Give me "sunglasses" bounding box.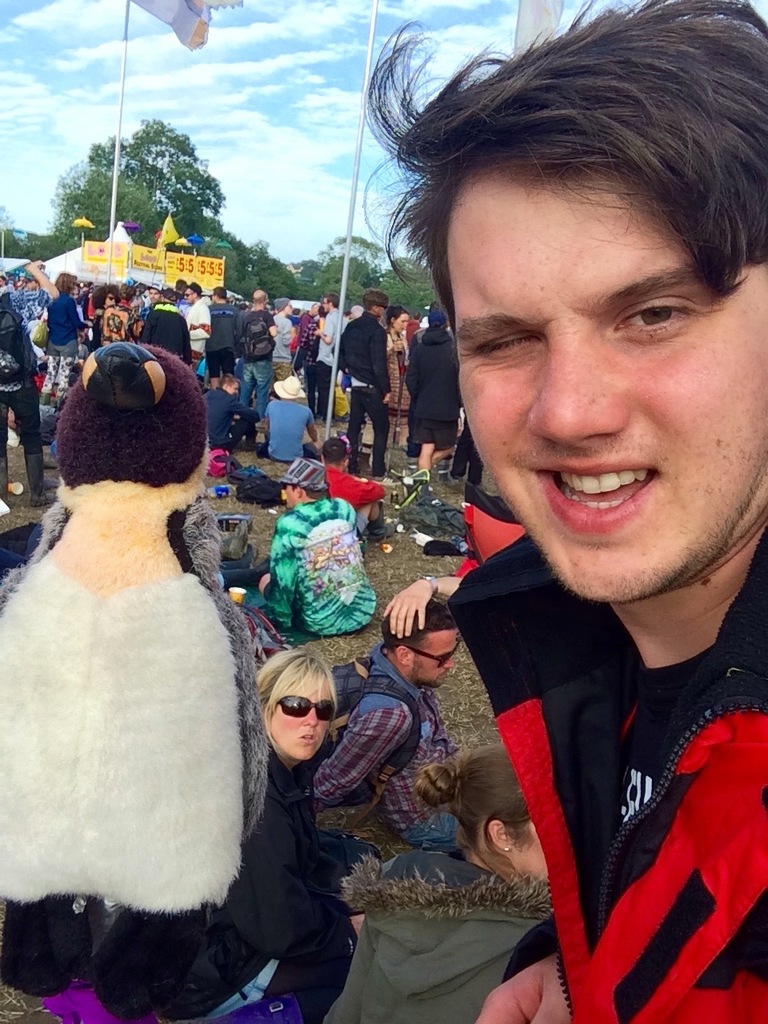
Rect(408, 638, 461, 666).
